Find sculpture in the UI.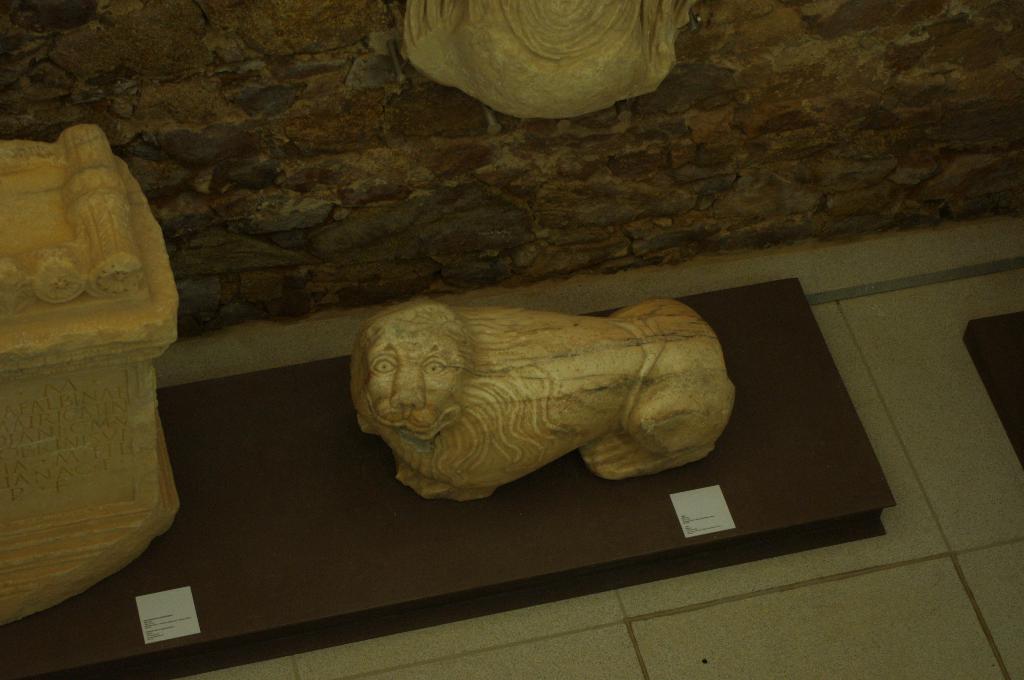
UI element at crop(324, 284, 735, 512).
